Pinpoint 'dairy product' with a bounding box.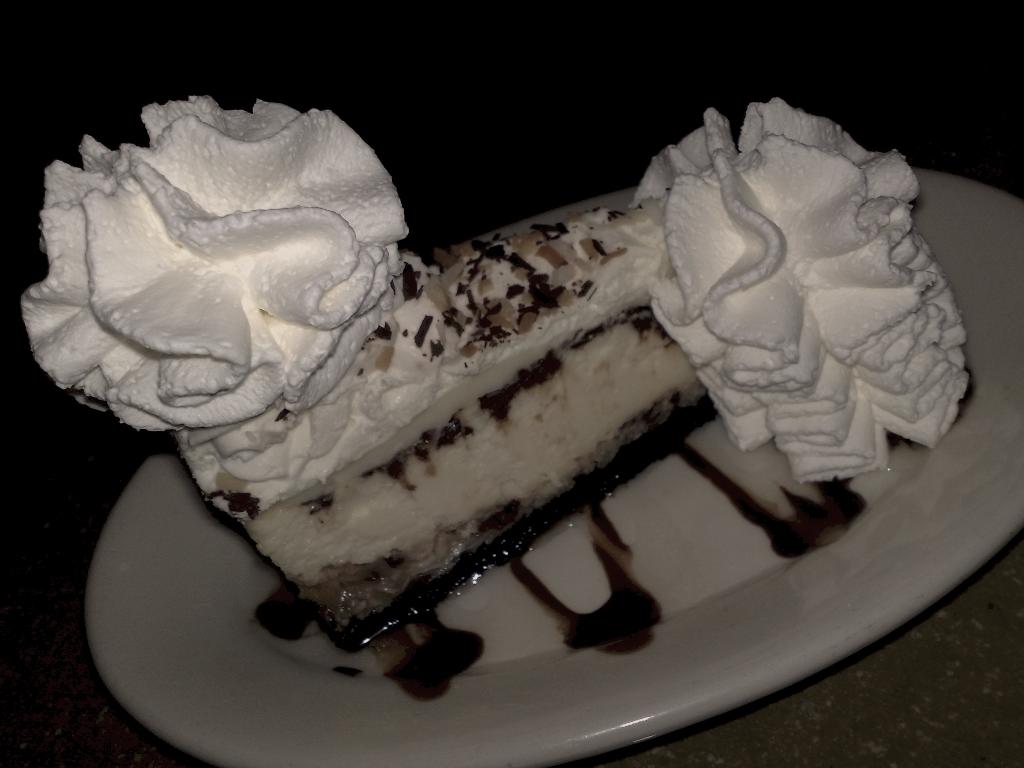
[x1=15, y1=59, x2=472, y2=437].
